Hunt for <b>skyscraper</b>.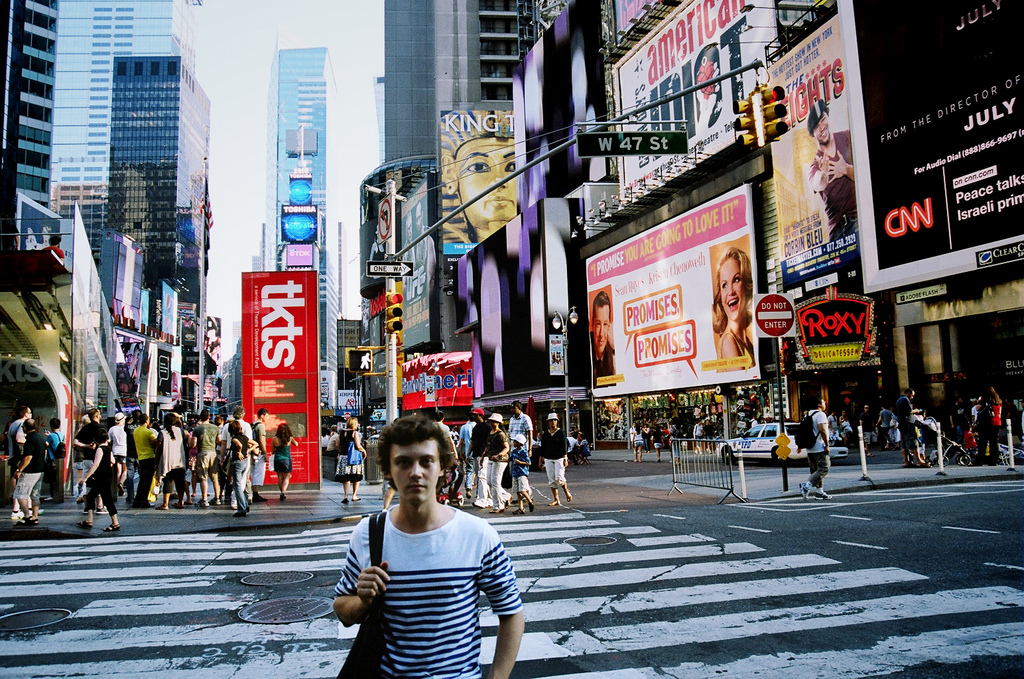
Hunted down at (45, 0, 197, 273).
